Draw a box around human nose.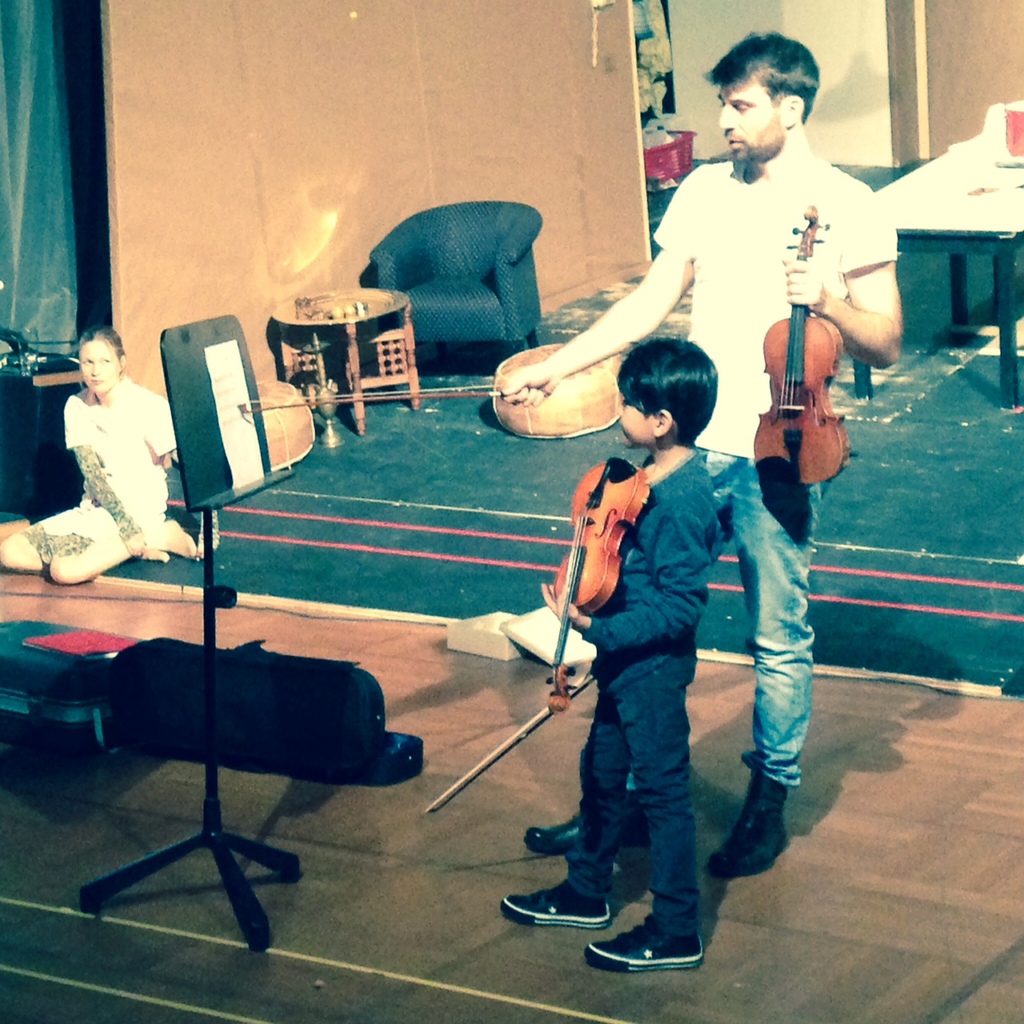
612 400 627 418.
